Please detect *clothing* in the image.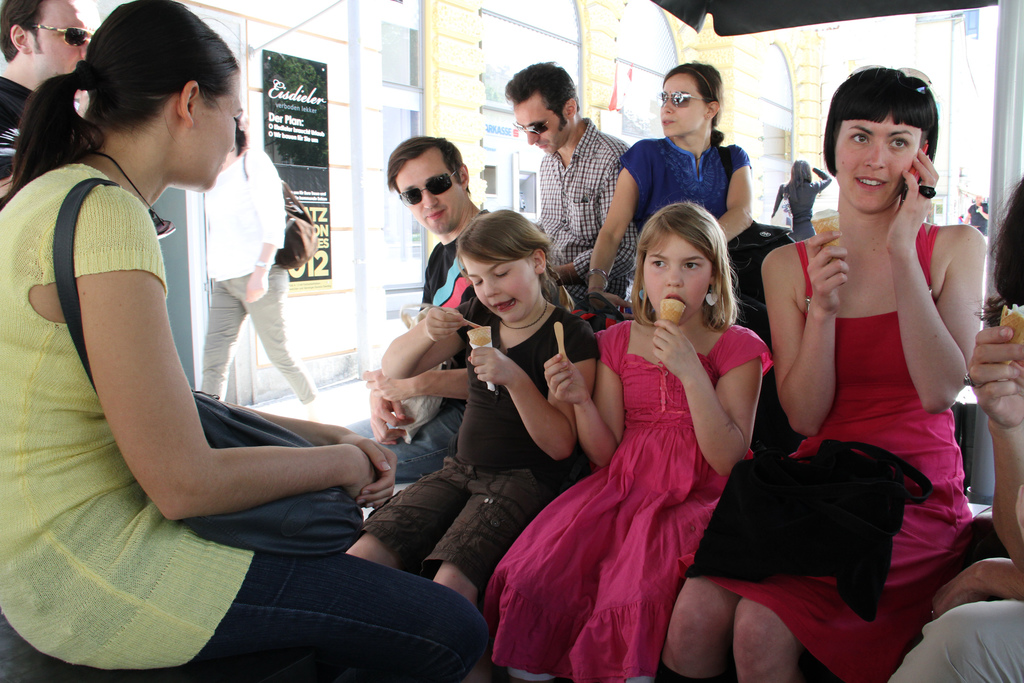
bbox=(494, 305, 760, 682).
